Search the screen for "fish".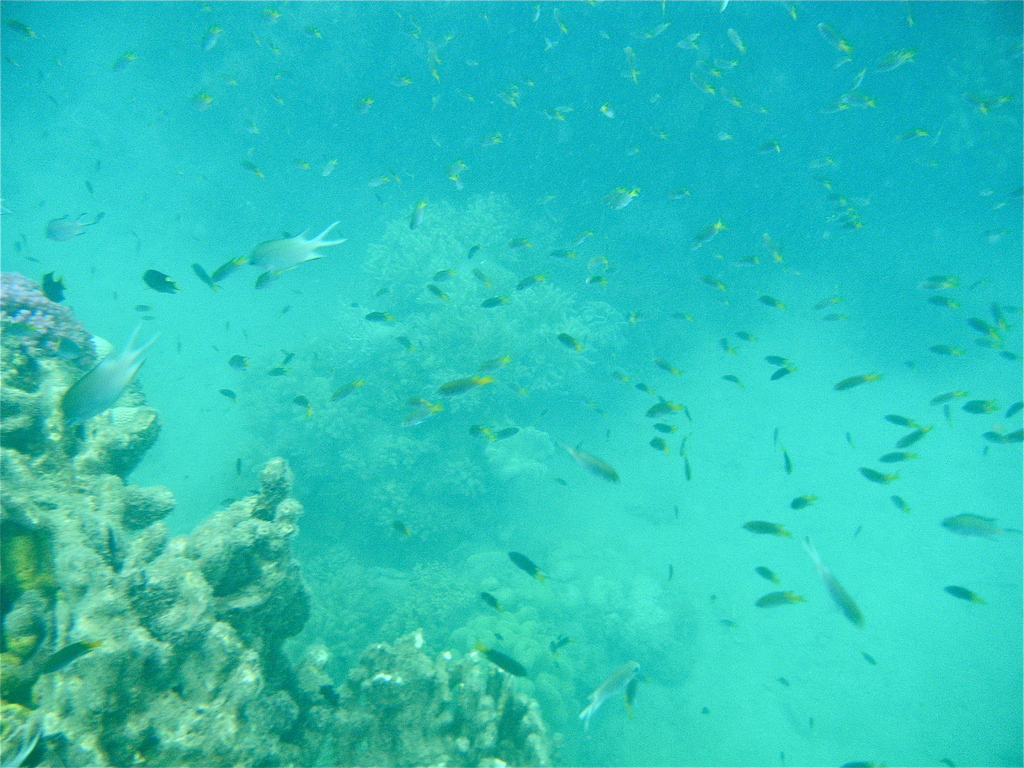
Found at box=[112, 50, 133, 74].
